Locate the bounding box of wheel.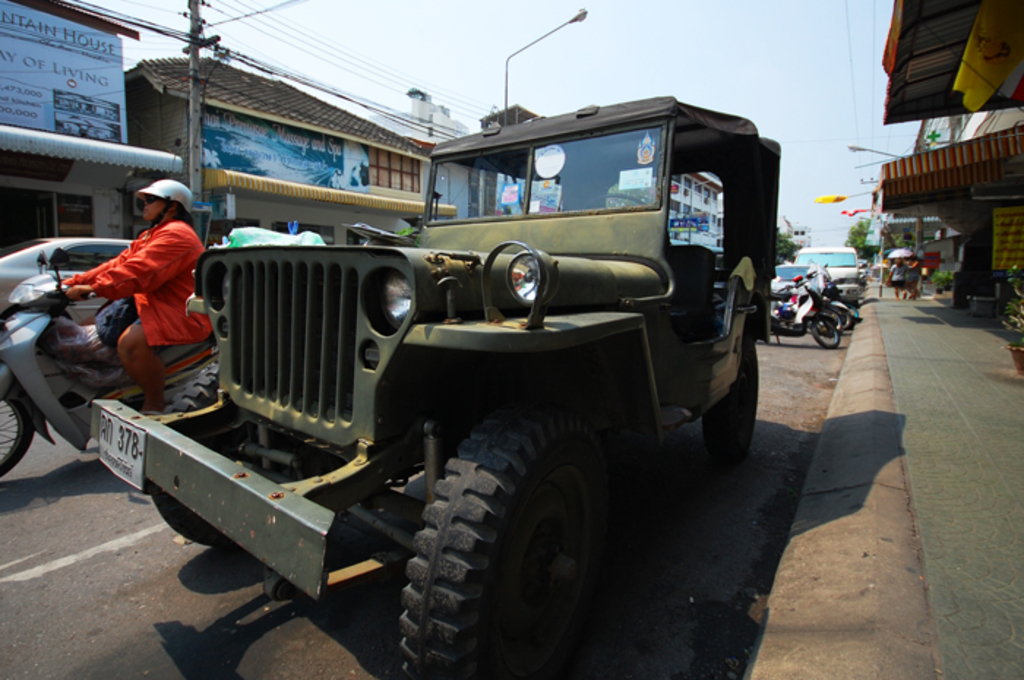
Bounding box: {"left": 398, "top": 393, "right": 639, "bottom": 679}.
